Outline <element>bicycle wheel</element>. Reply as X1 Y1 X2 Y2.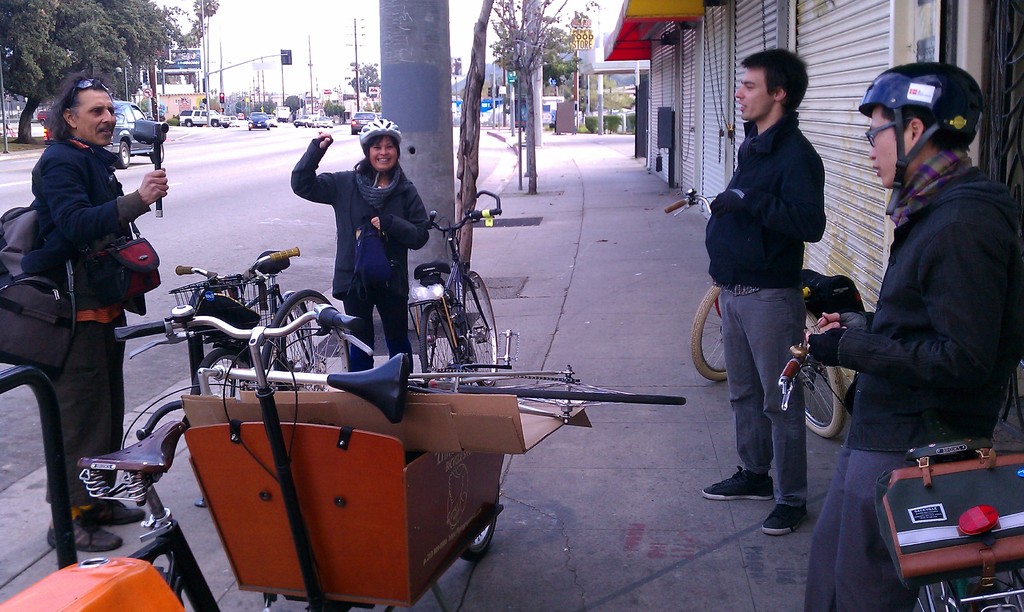
262 291 355 392.
